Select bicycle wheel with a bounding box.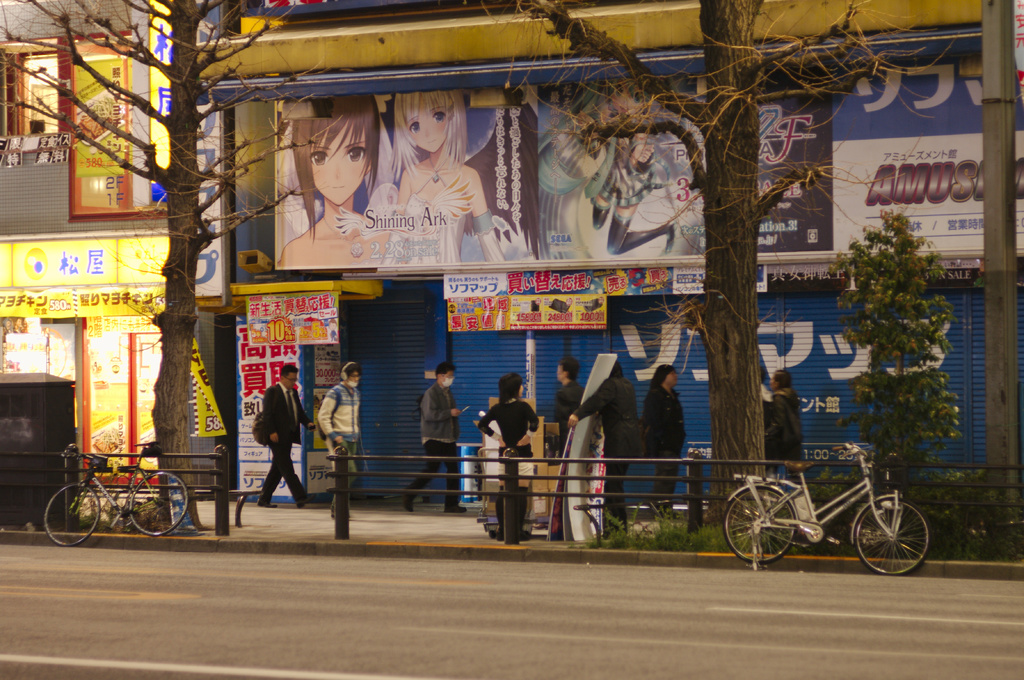
left=722, top=483, right=796, bottom=567.
